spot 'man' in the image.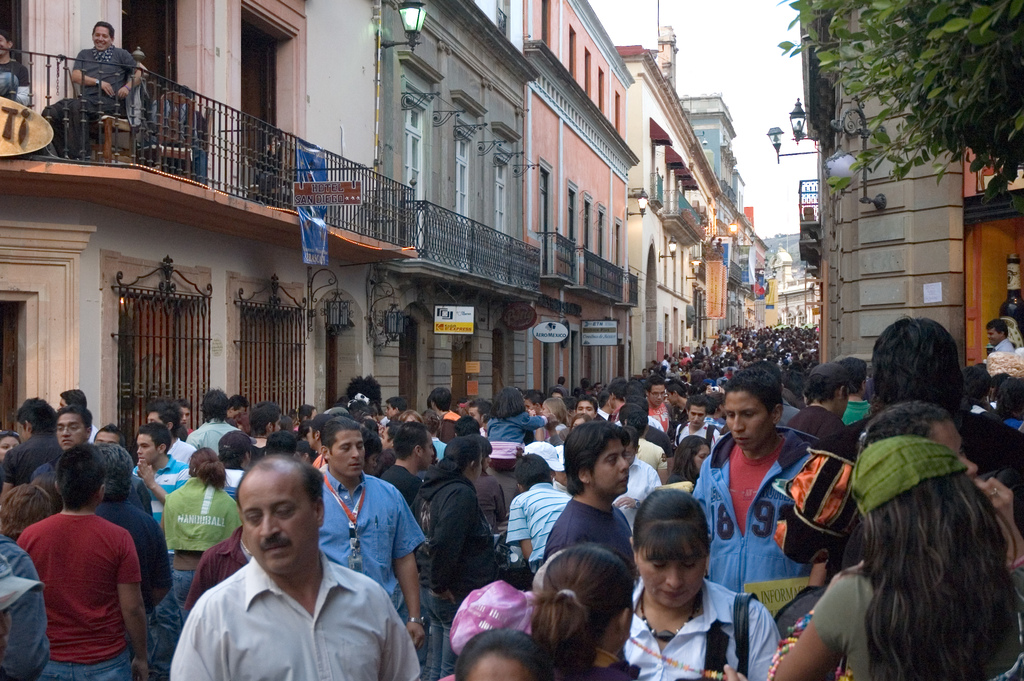
'man' found at [121,424,203,505].
